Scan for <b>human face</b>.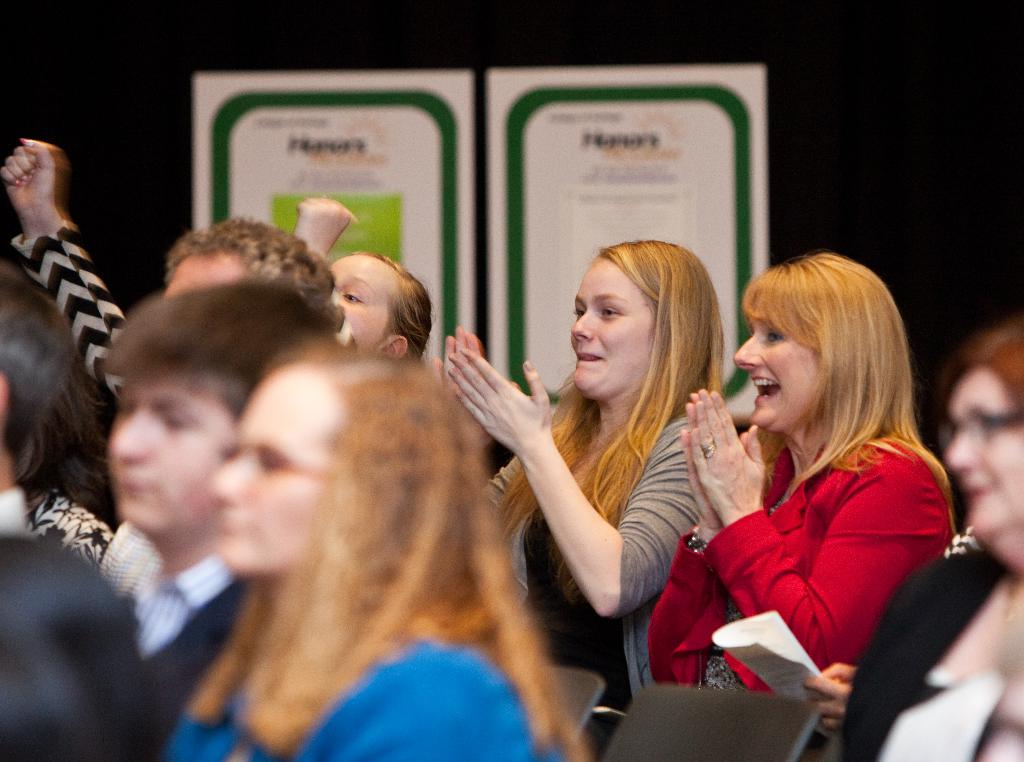
Scan result: bbox(108, 369, 240, 533).
